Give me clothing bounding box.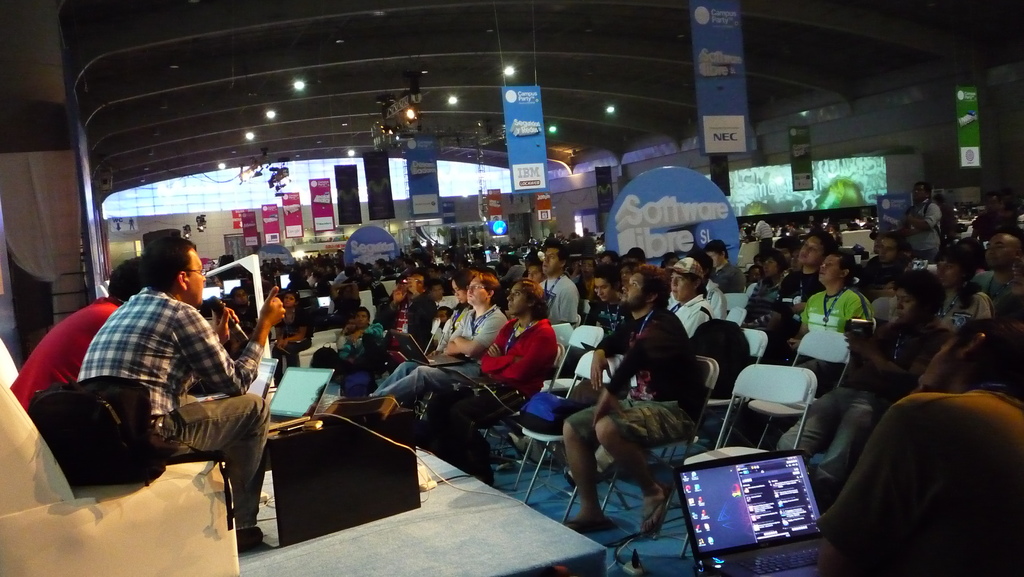
579/402/675/448.
